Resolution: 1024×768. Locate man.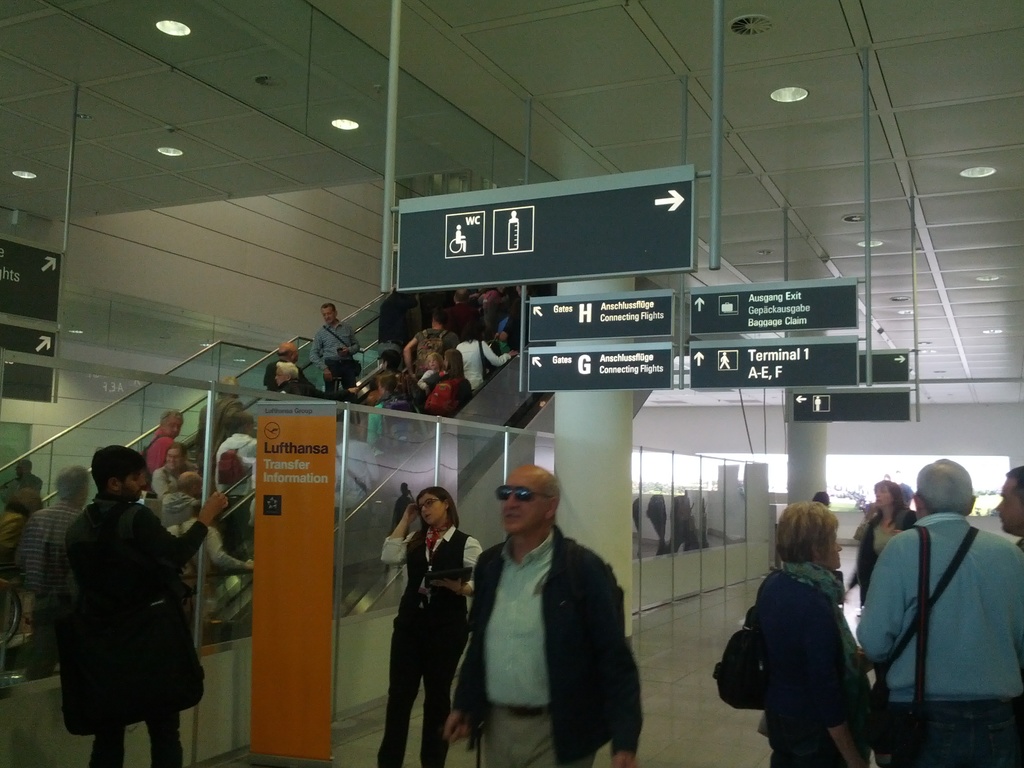
(853, 457, 1023, 767).
